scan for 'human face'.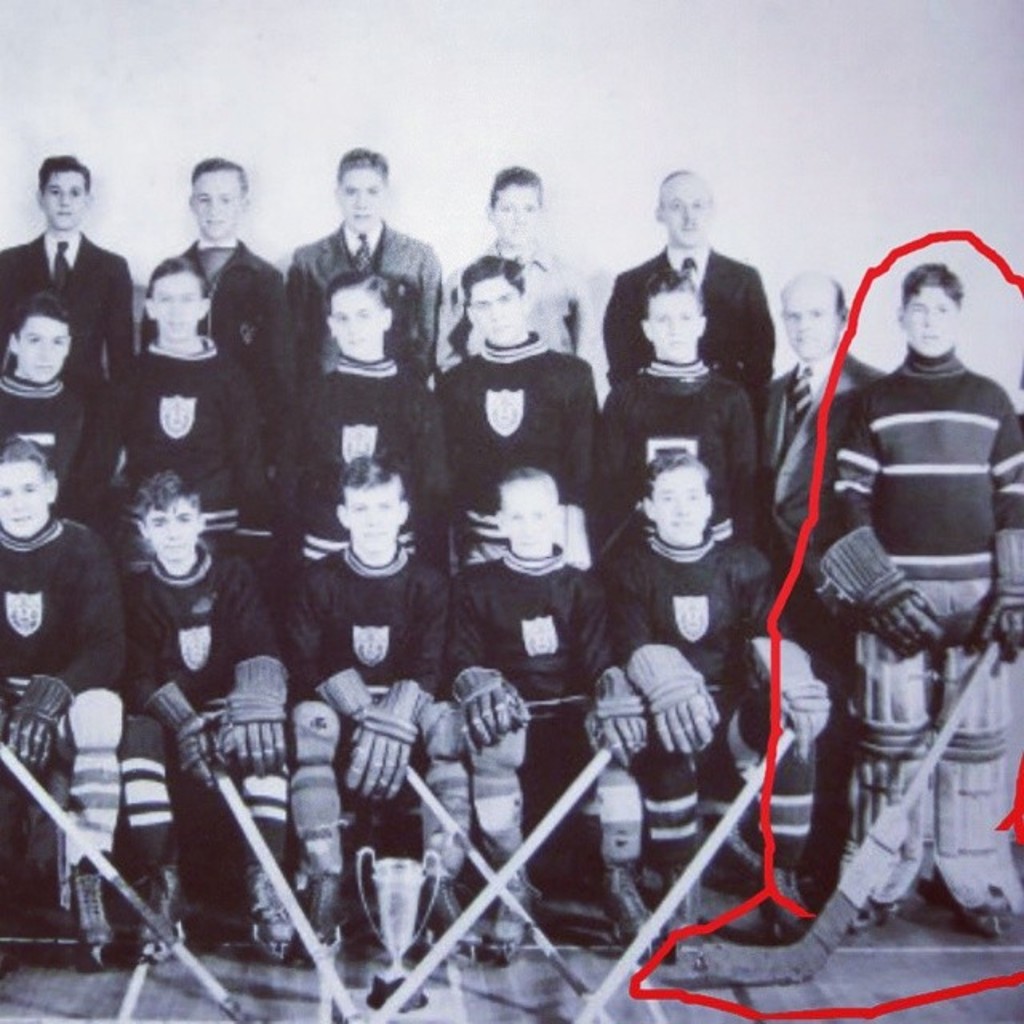
Scan result: 504 486 555 560.
